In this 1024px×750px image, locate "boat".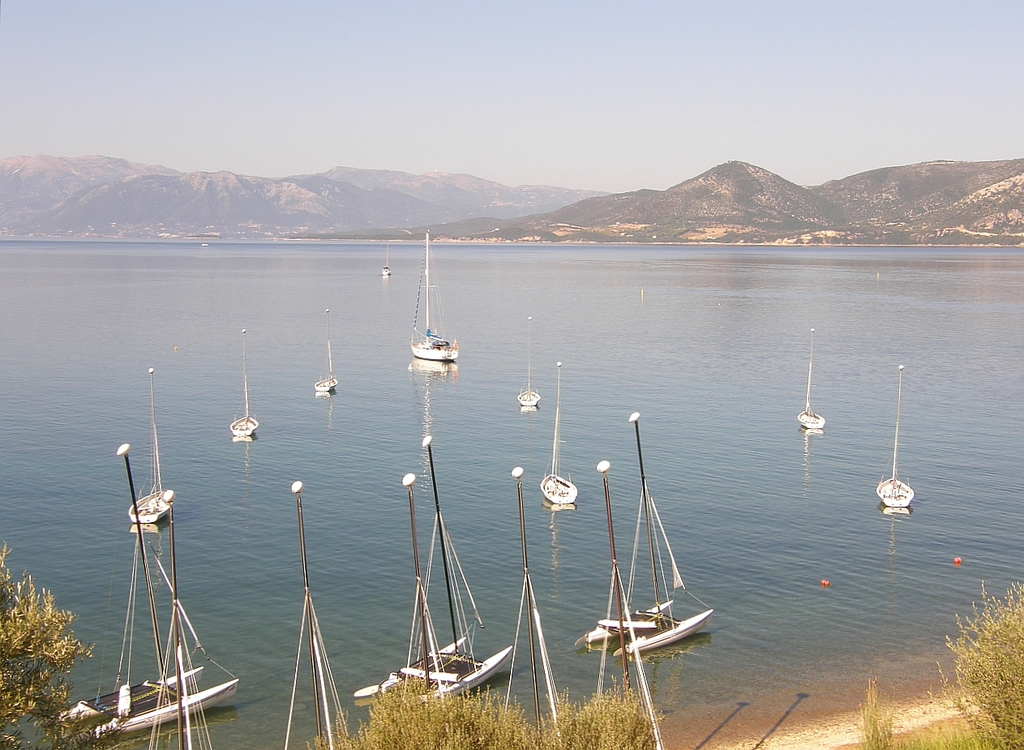
Bounding box: <bbox>311, 307, 344, 397</bbox>.
